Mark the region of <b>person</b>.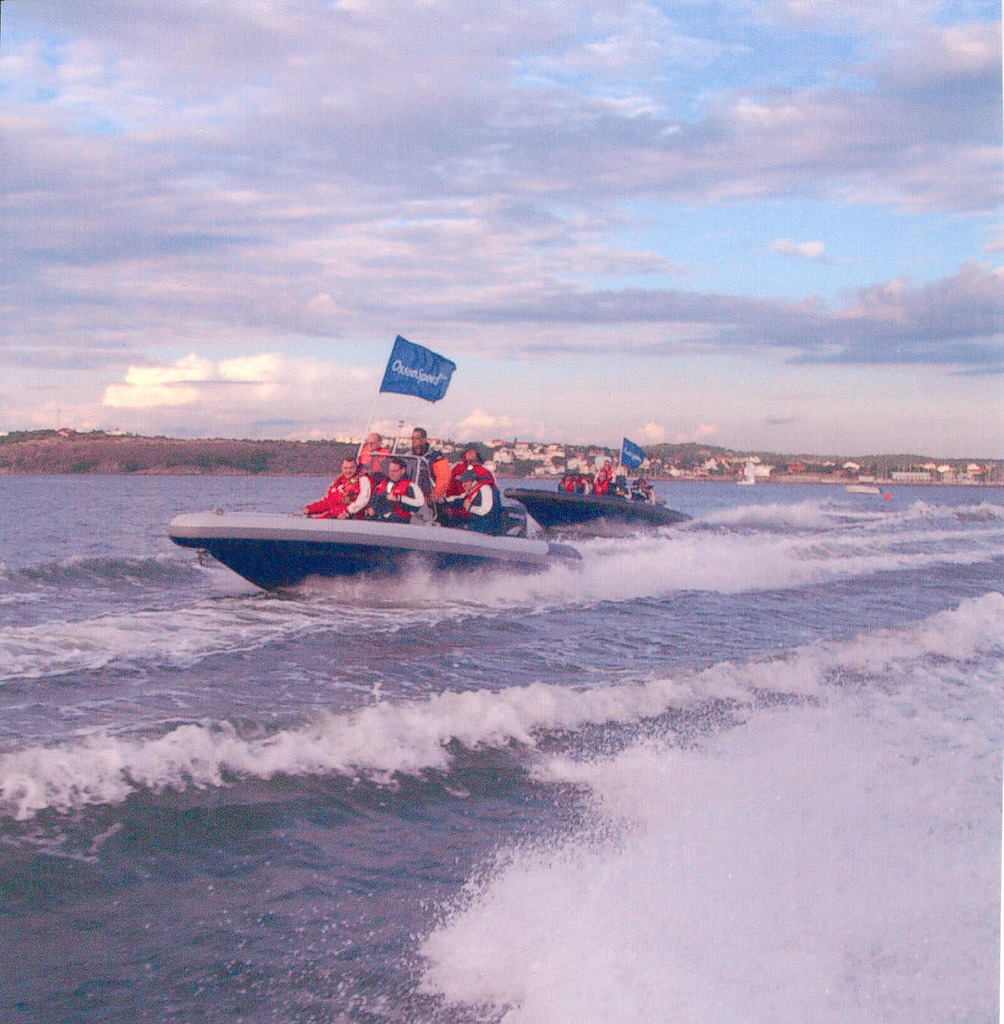
Region: 401/428/439/484.
